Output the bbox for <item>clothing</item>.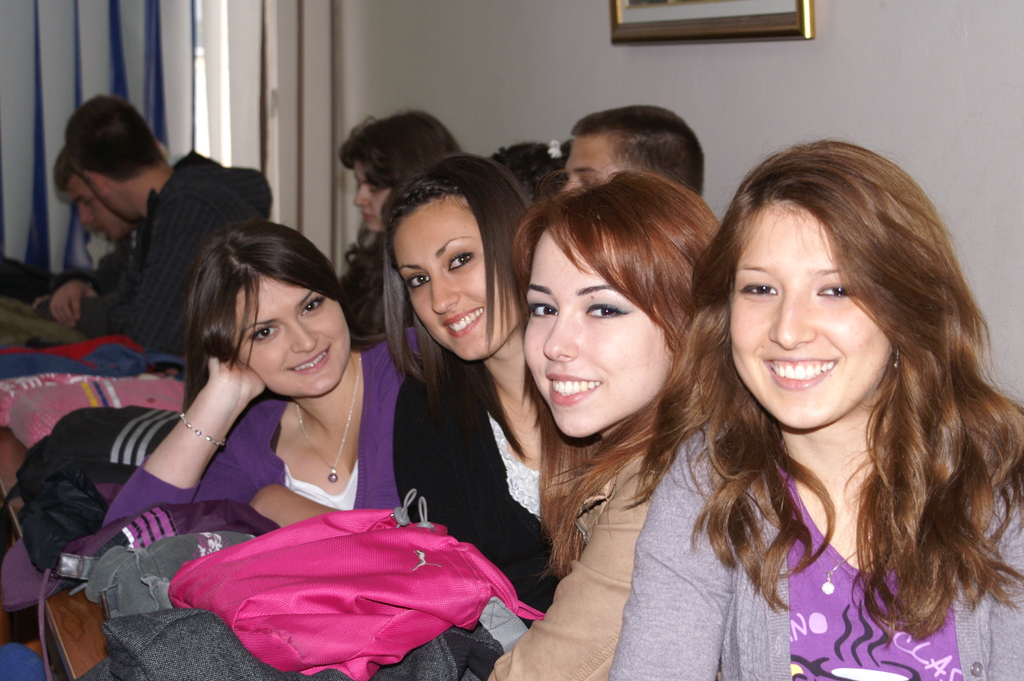
l=33, t=167, r=278, b=356.
